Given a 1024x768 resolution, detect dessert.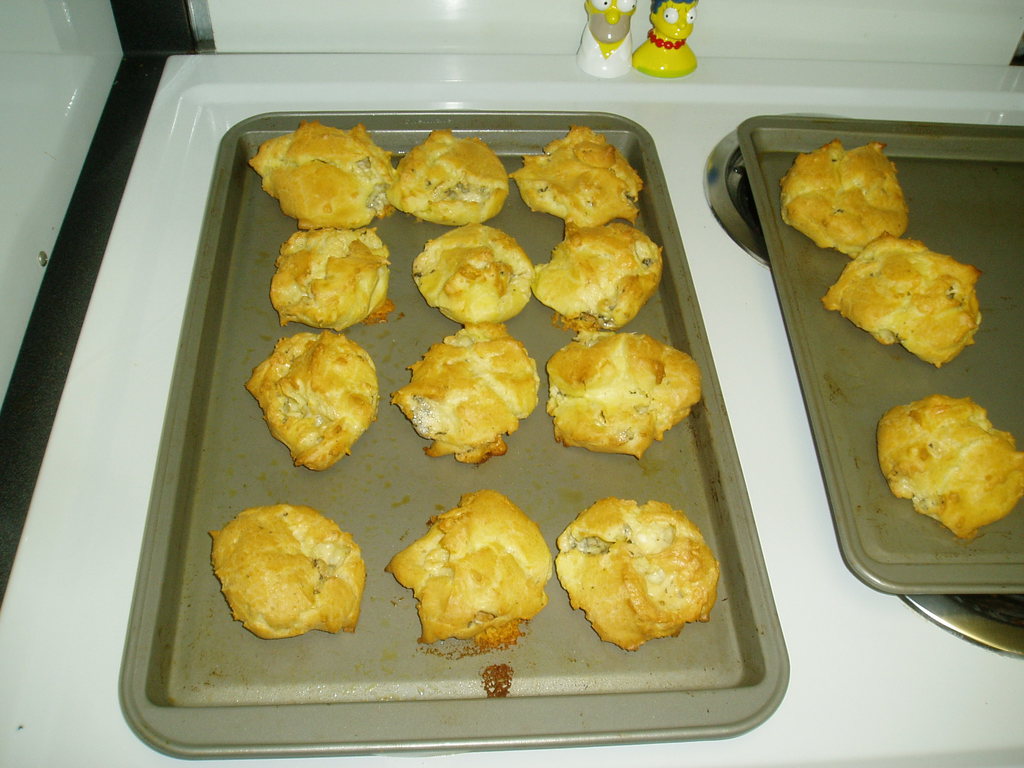
[x1=551, y1=331, x2=701, y2=447].
